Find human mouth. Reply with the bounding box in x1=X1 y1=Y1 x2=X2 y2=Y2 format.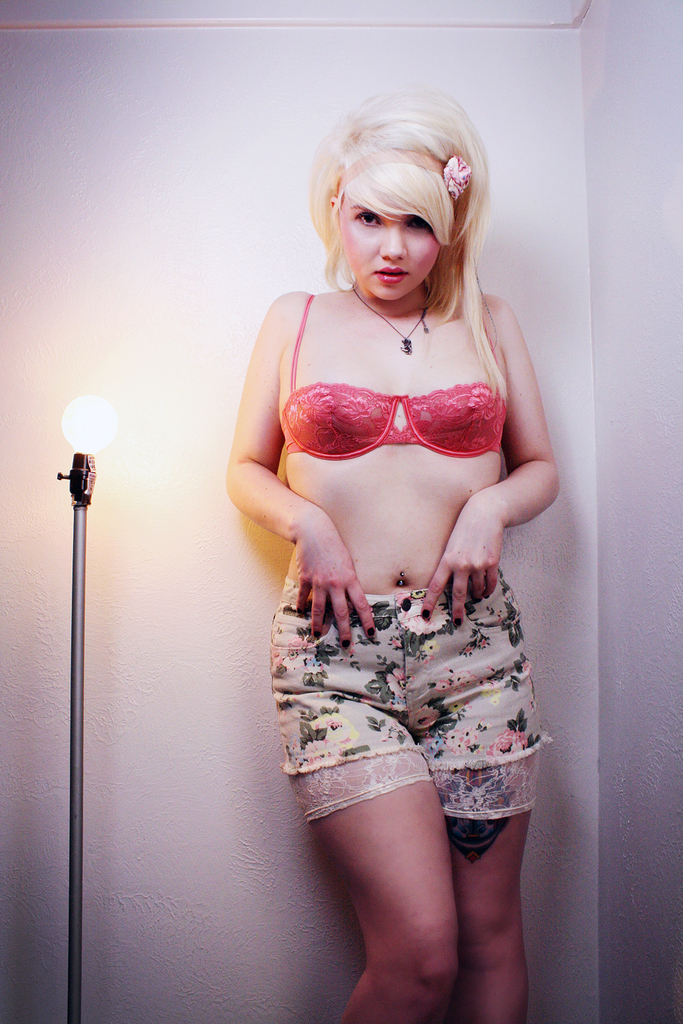
x1=371 y1=263 x2=411 y2=281.
